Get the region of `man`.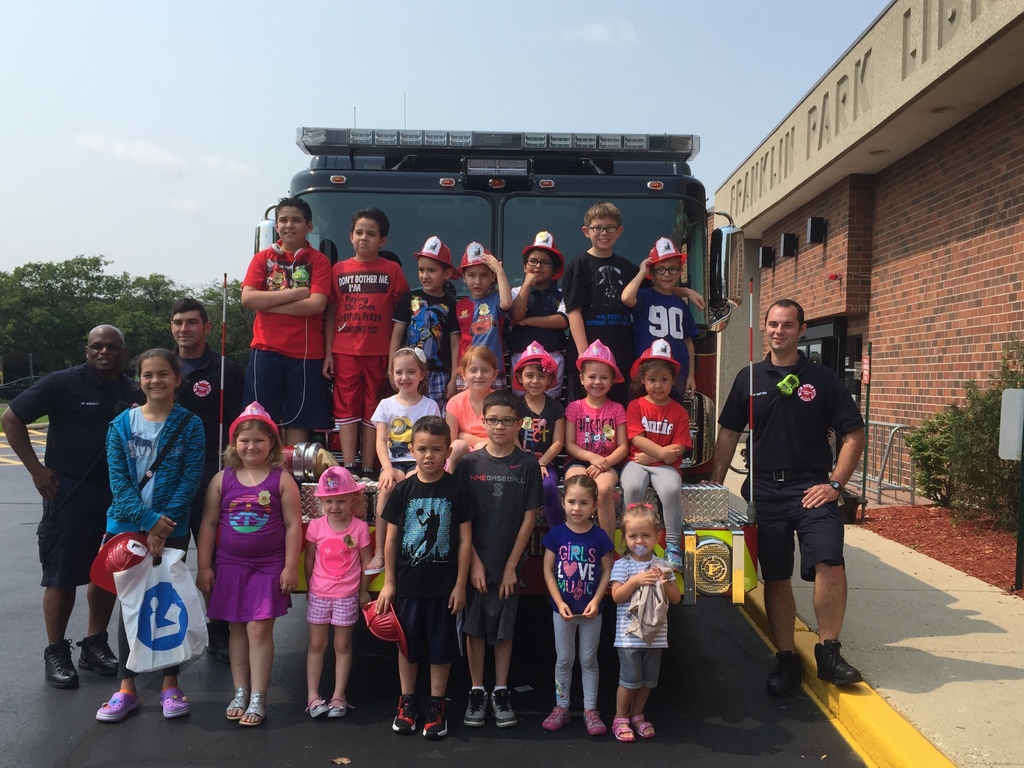
detection(134, 295, 252, 655).
